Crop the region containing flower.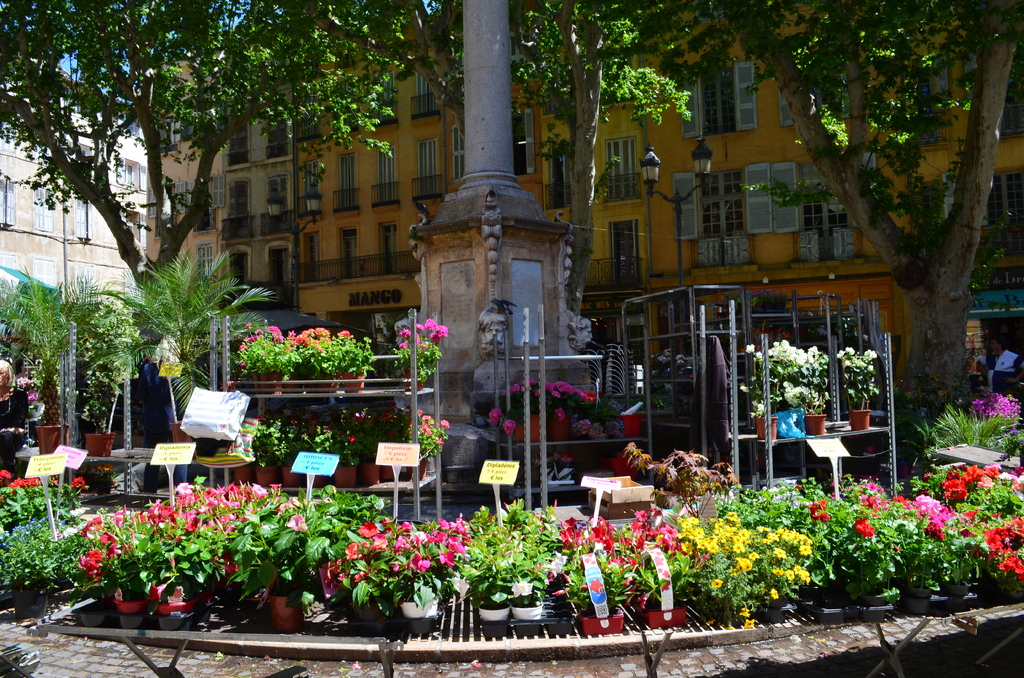
Crop region: select_region(709, 575, 720, 588).
